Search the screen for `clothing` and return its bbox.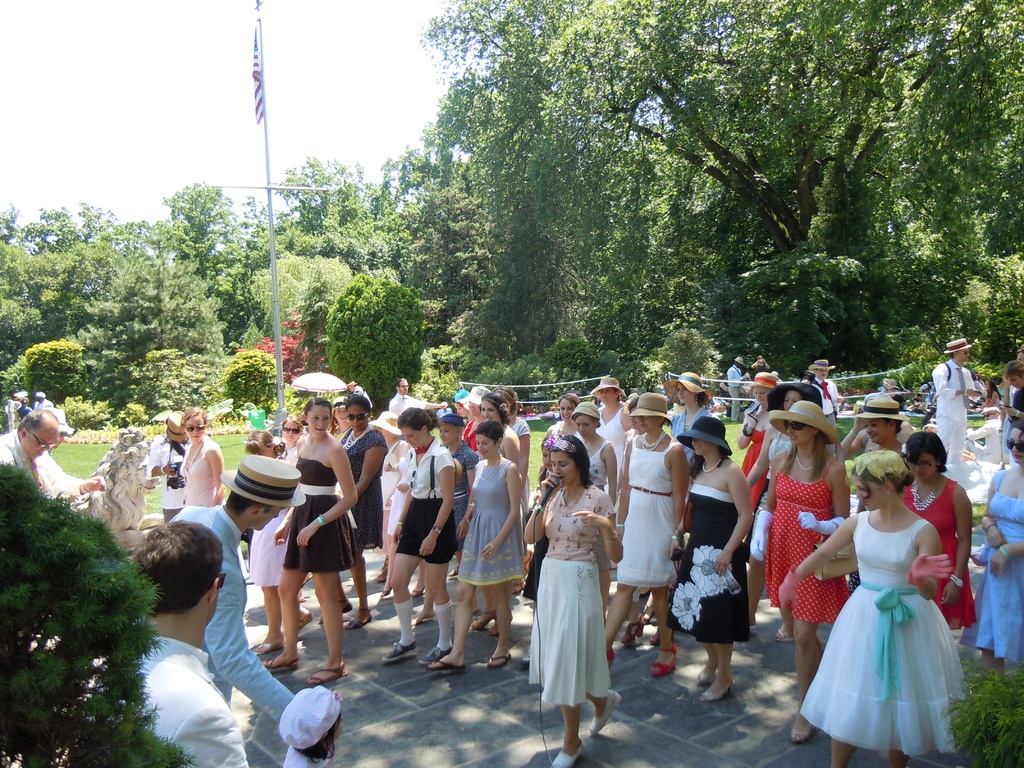
Found: 658, 481, 753, 640.
